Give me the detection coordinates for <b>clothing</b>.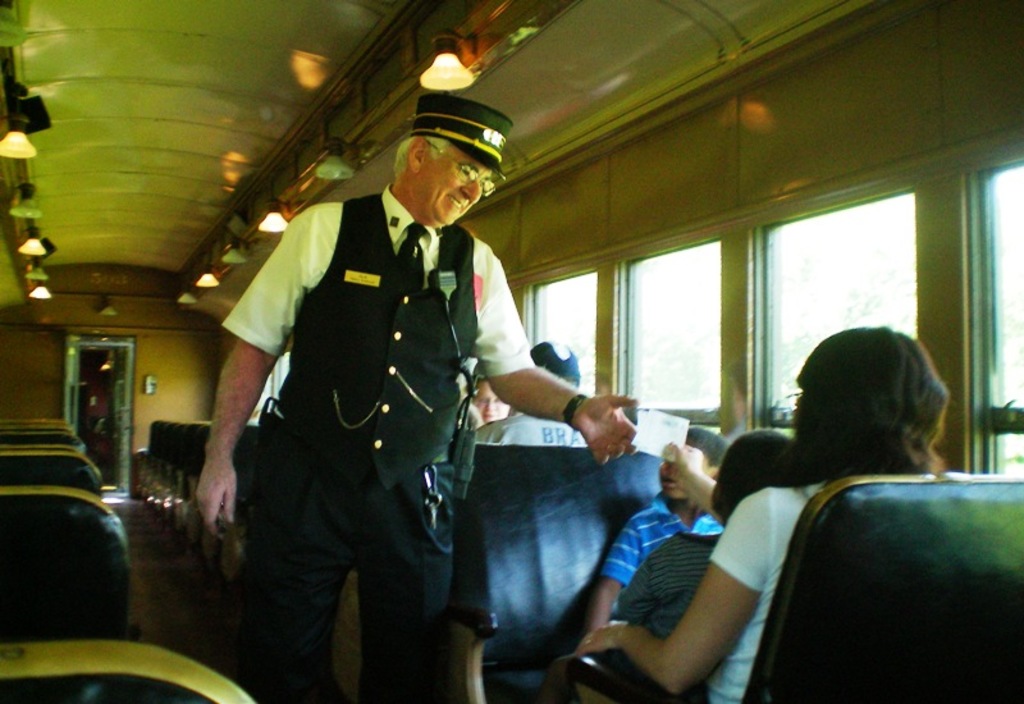
<box>612,531,730,668</box>.
